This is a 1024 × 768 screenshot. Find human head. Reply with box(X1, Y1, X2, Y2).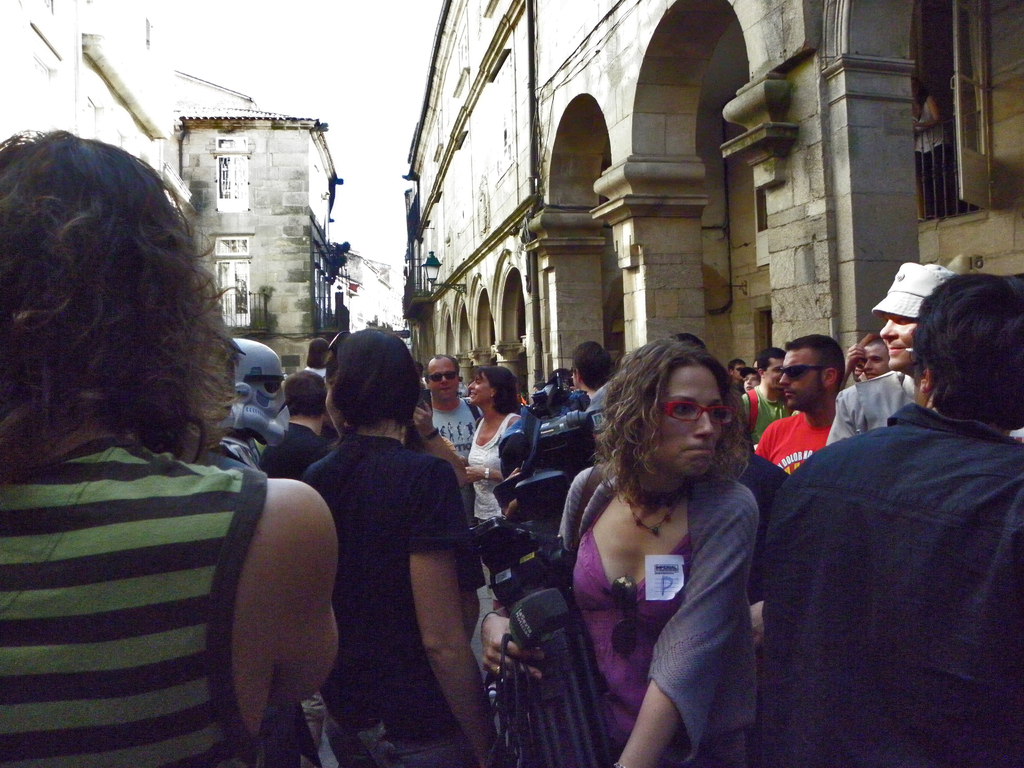
box(744, 372, 759, 392).
